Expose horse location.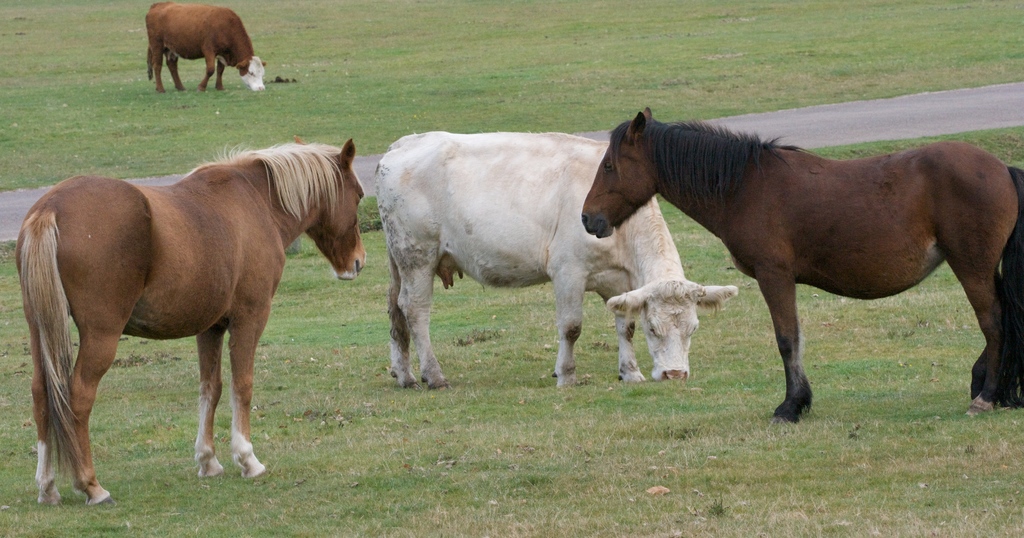
Exposed at 580,106,1023,425.
